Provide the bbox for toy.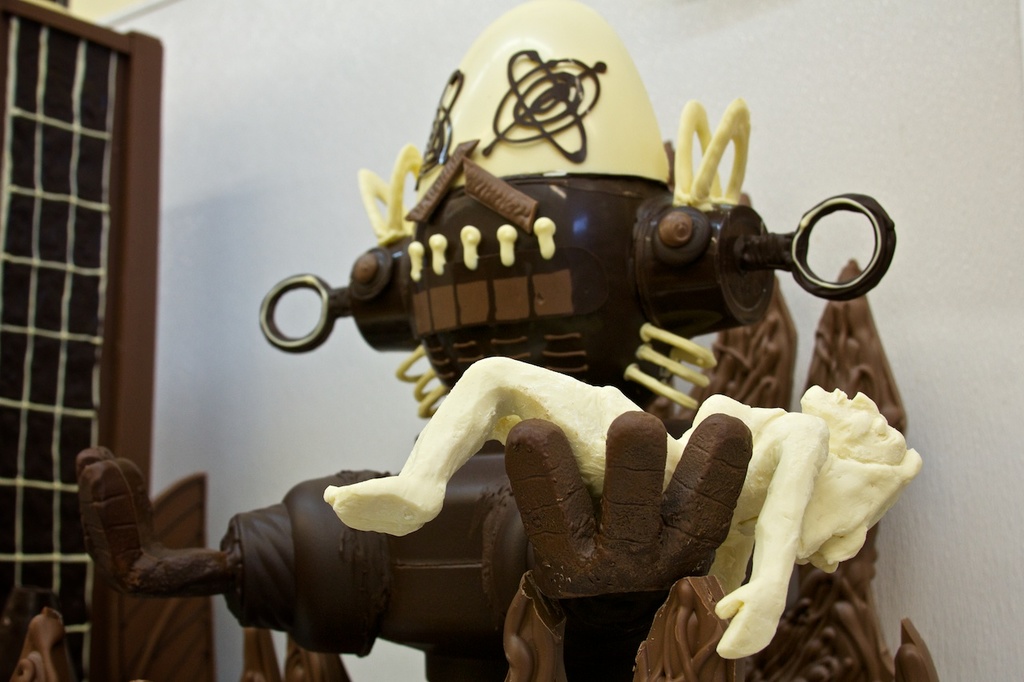
<bbox>76, 256, 937, 681</bbox>.
